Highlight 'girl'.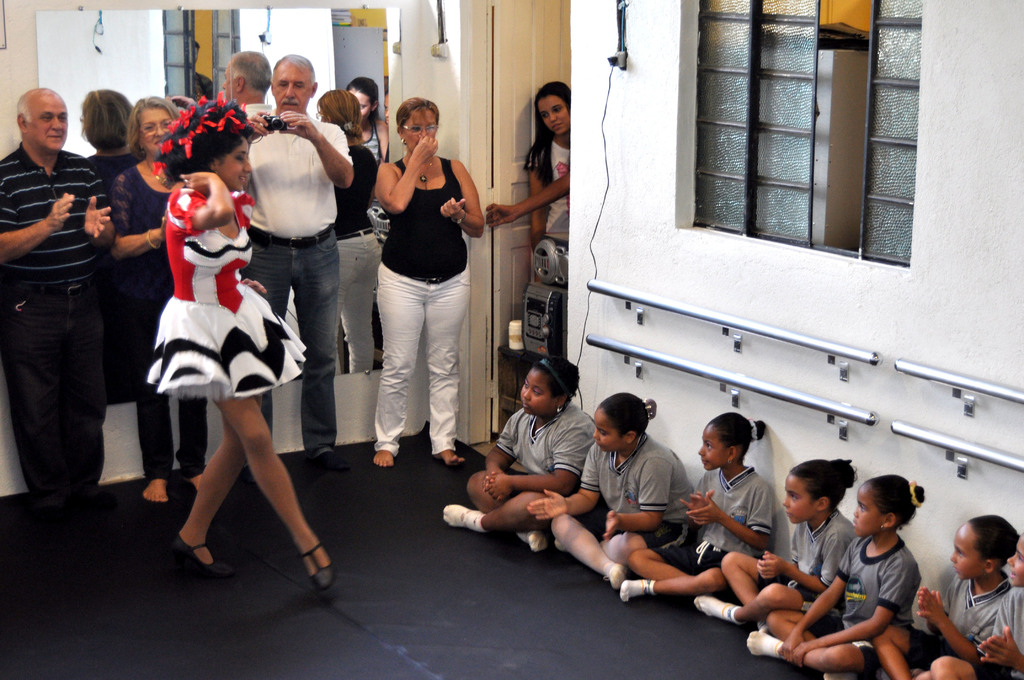
Highlighted region: box(620, 412, 772, 603).
